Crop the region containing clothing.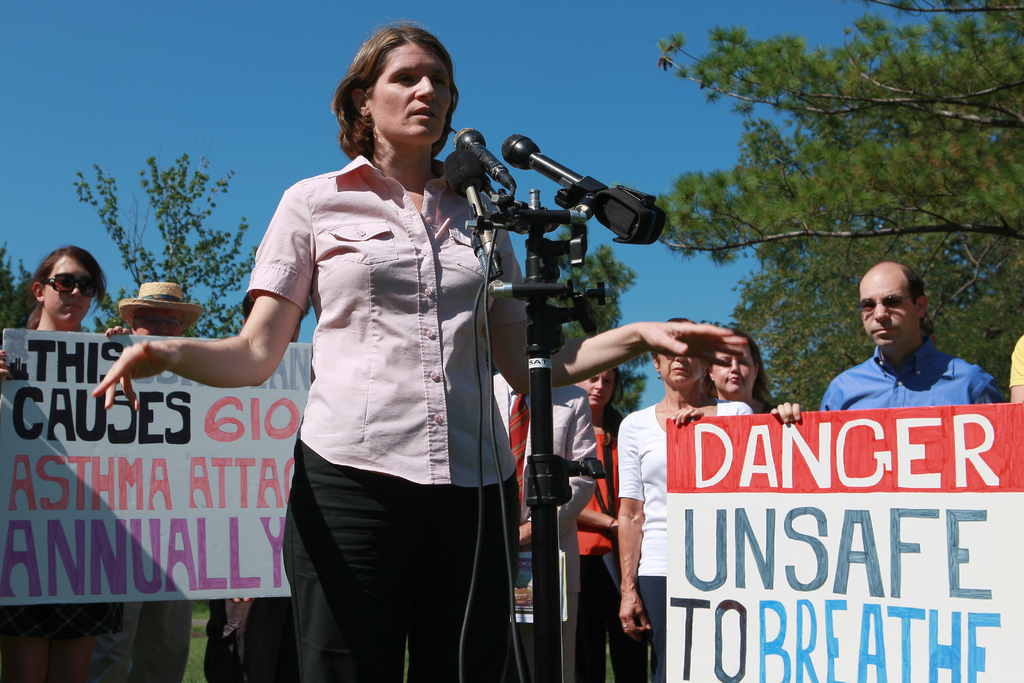
Crop region: <region>1007, 335, 1023, 386</region>.
